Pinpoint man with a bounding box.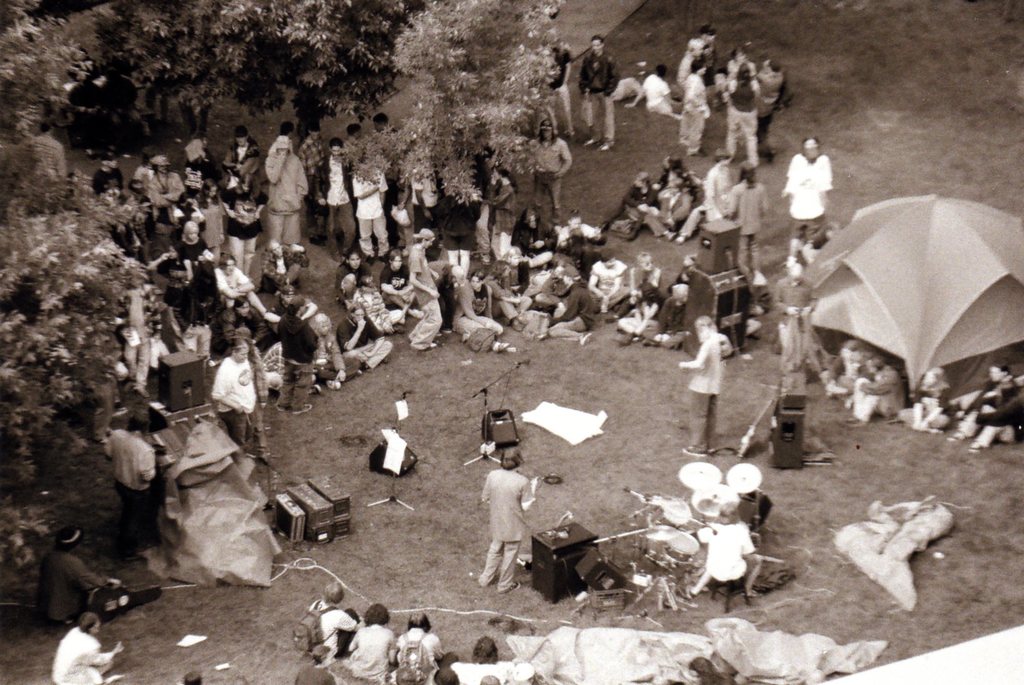
l=575, t=33, r=621, b=153.
